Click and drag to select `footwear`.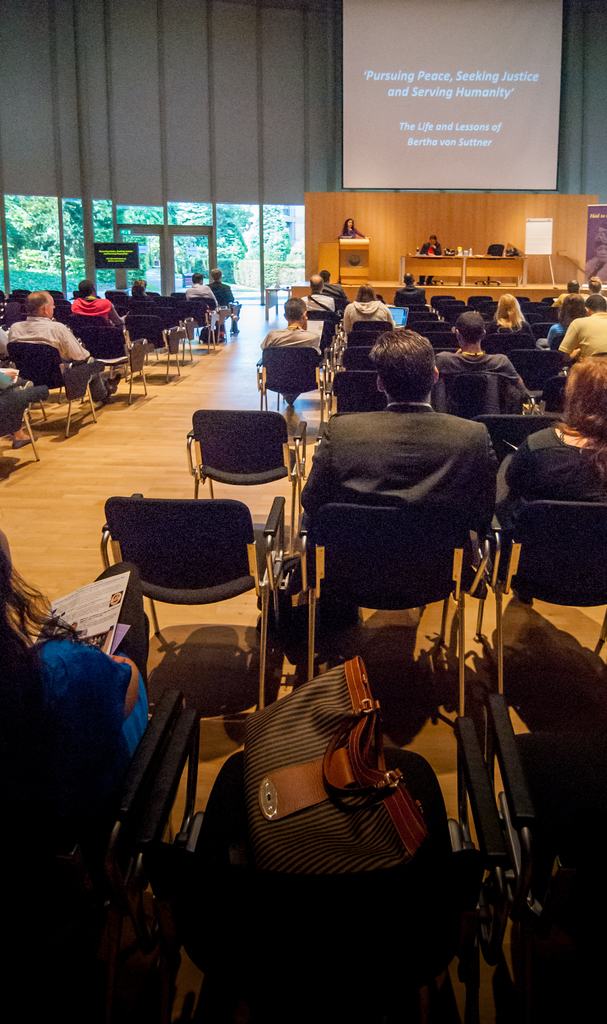
Selection: bbox(12, 435, 44, 447).
